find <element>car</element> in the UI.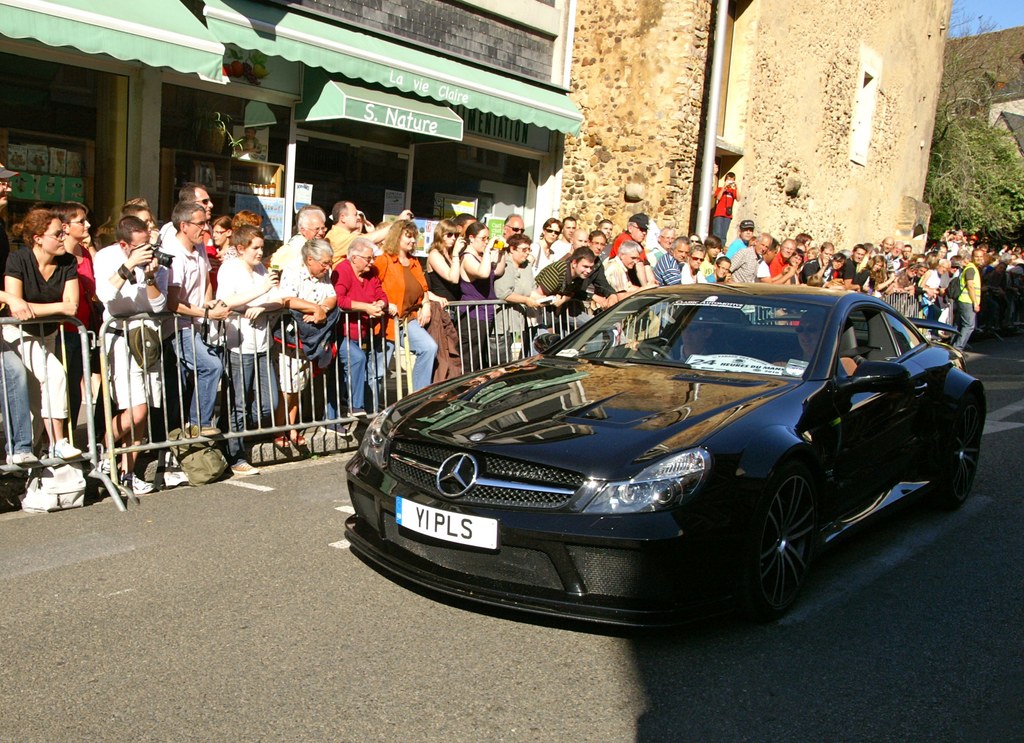
UI element at 342 280 991 633.
